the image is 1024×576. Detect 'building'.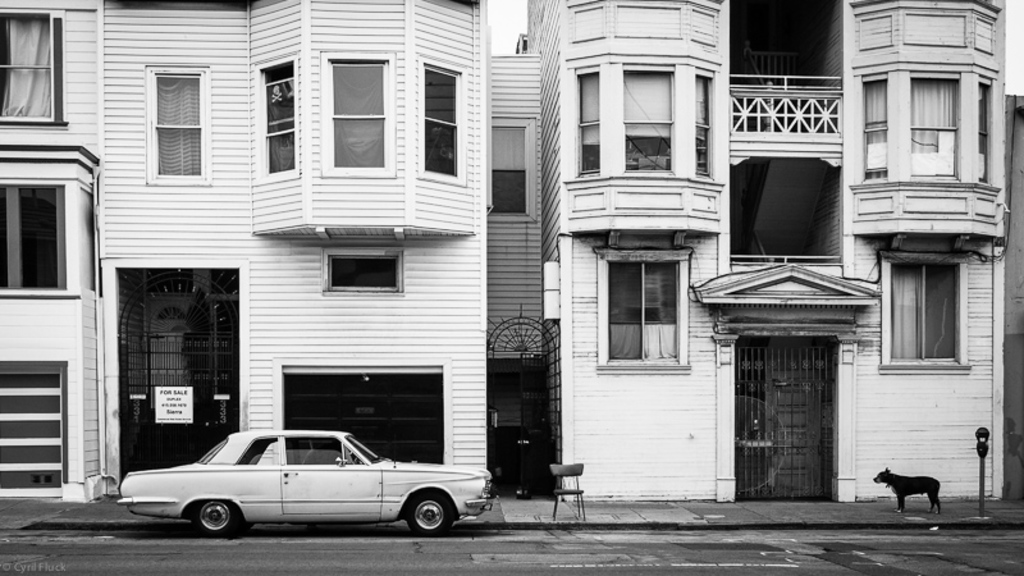
Detection: box(0, 0, 1005, 504).
